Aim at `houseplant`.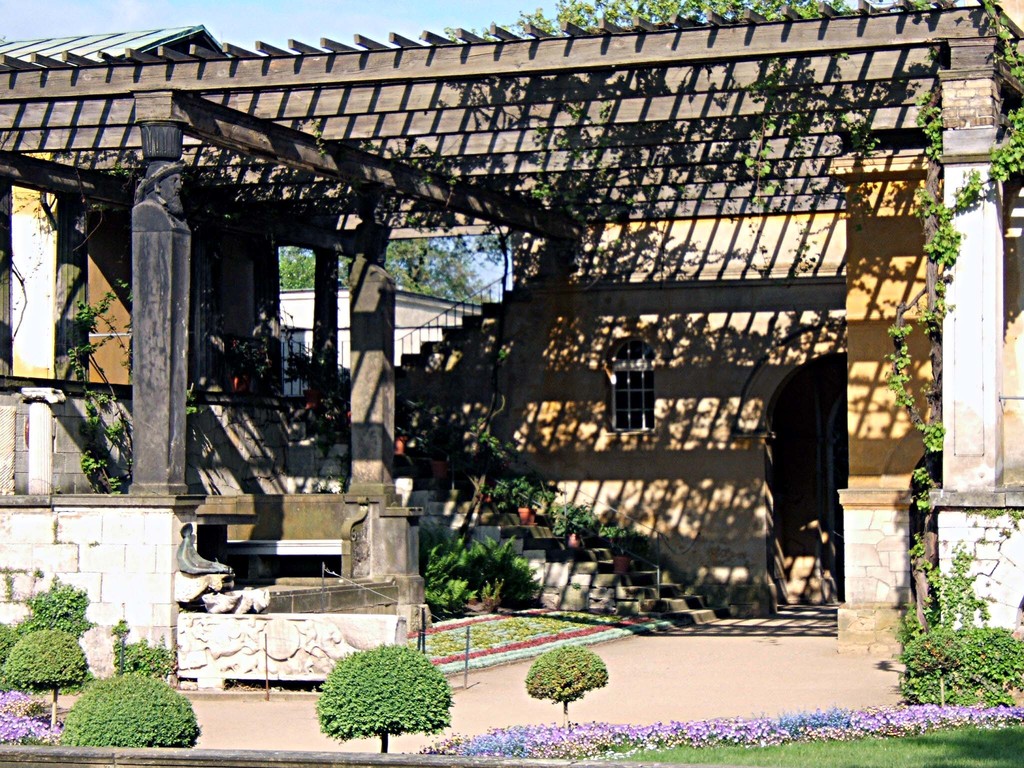
Aimed at 288 359 328 415.
